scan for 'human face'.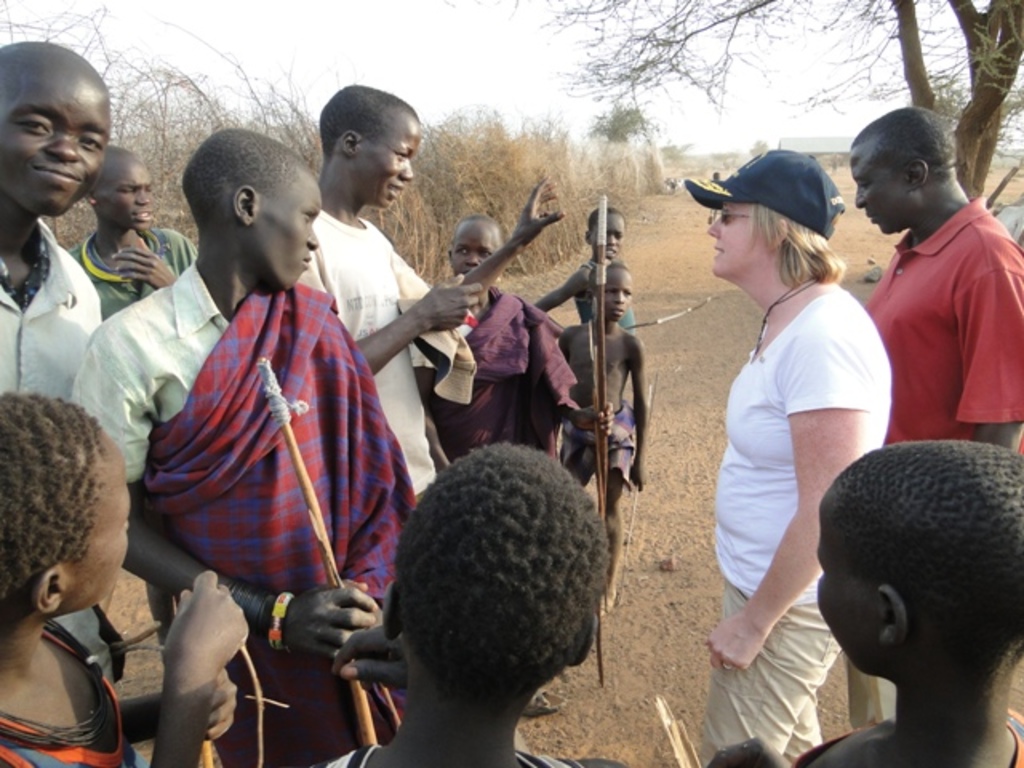
Scan result: rect(5, 75, 120, 216).
